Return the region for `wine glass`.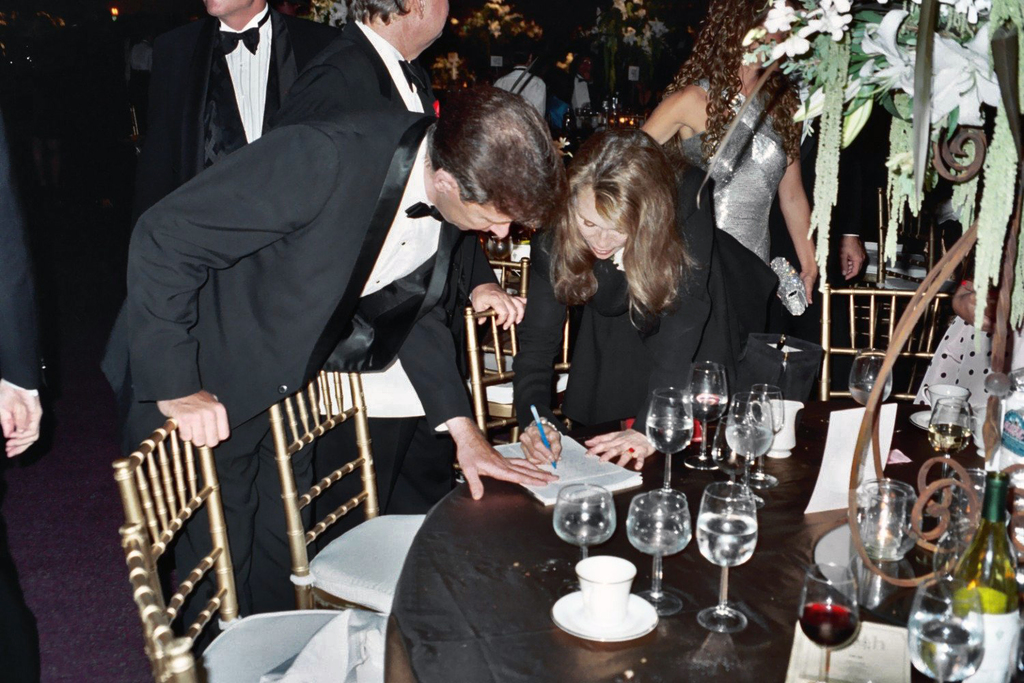
644:385:694:505.
